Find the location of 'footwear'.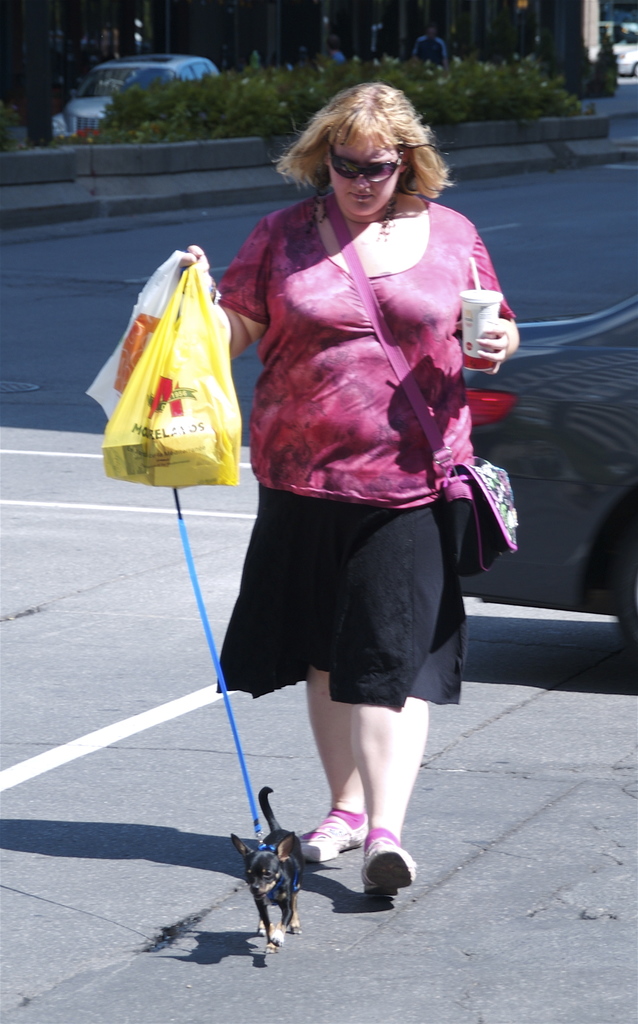
Location: 294 811 365 868.
